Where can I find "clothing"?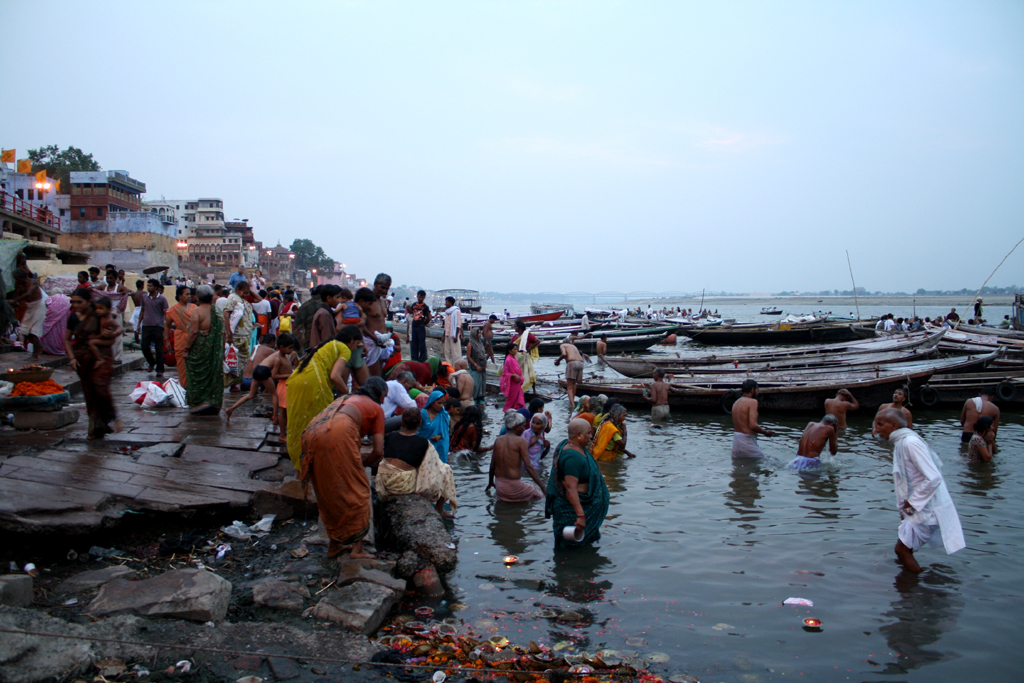
You can find it at crop(887, 437, 952, 559).
